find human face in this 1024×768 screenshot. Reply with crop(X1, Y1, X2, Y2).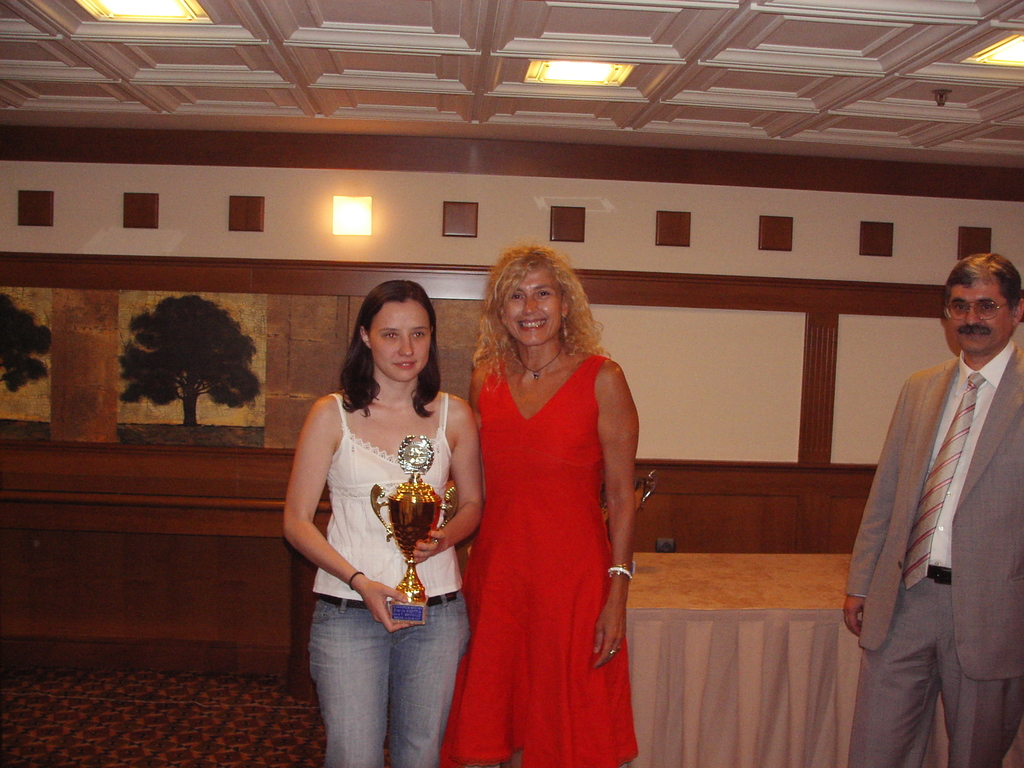
crop(943, 277, 1019, 352).
